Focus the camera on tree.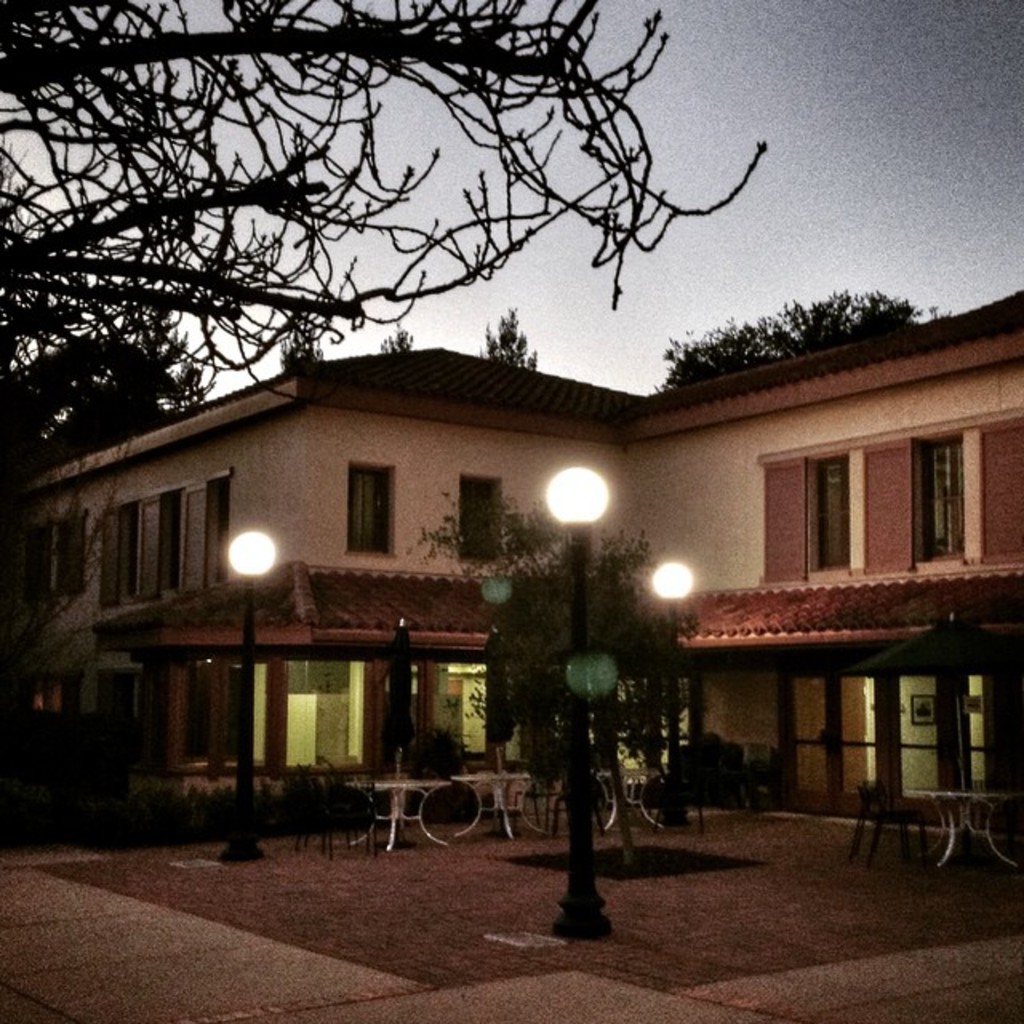
Focus region: {"x1": 0, "y1": 0, "x2": 243, "y2": 474}.
